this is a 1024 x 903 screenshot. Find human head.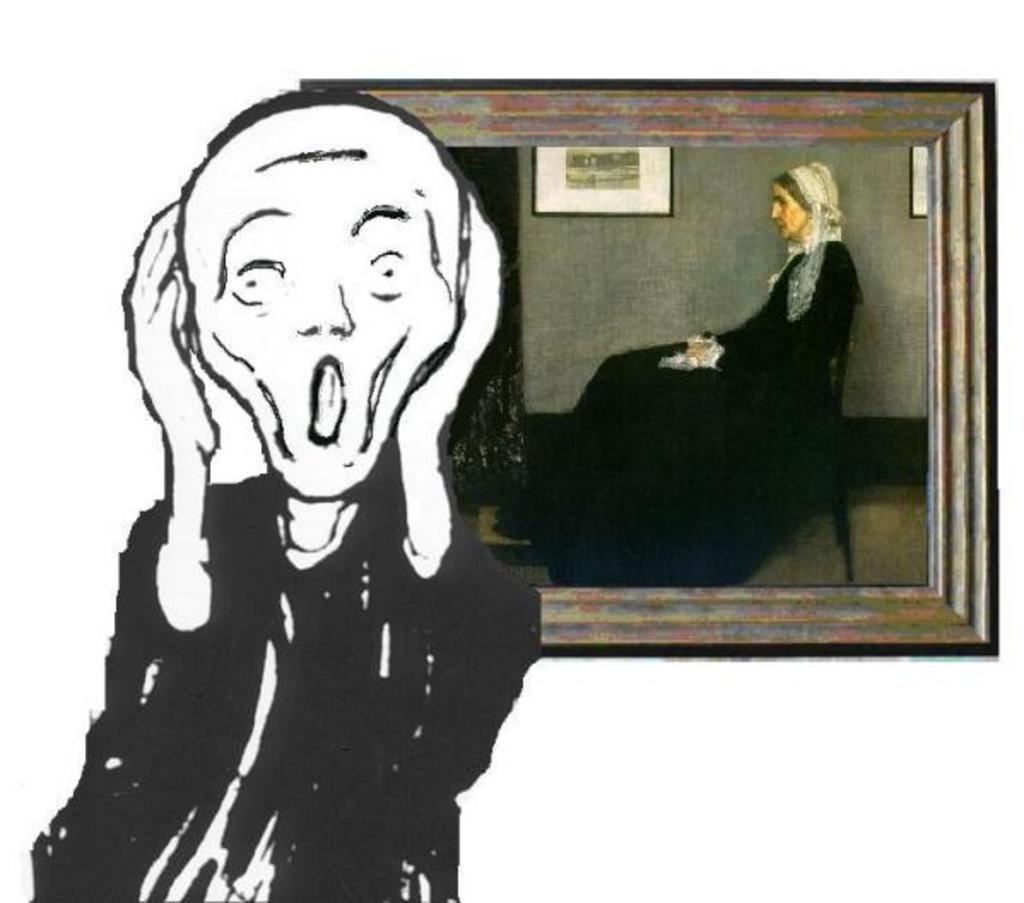
Bounding box: {"left": 769, "top": 159, "right": 843, "bottom": 243}.
